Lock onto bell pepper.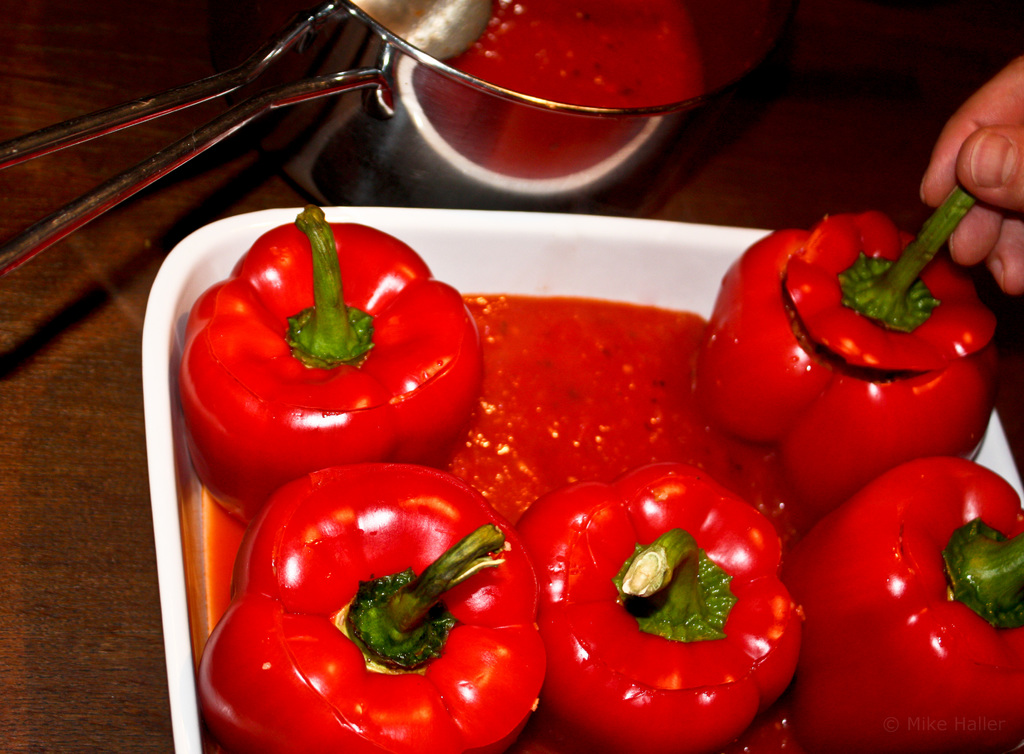
Locked: box(689, 188, 1004, 512).
